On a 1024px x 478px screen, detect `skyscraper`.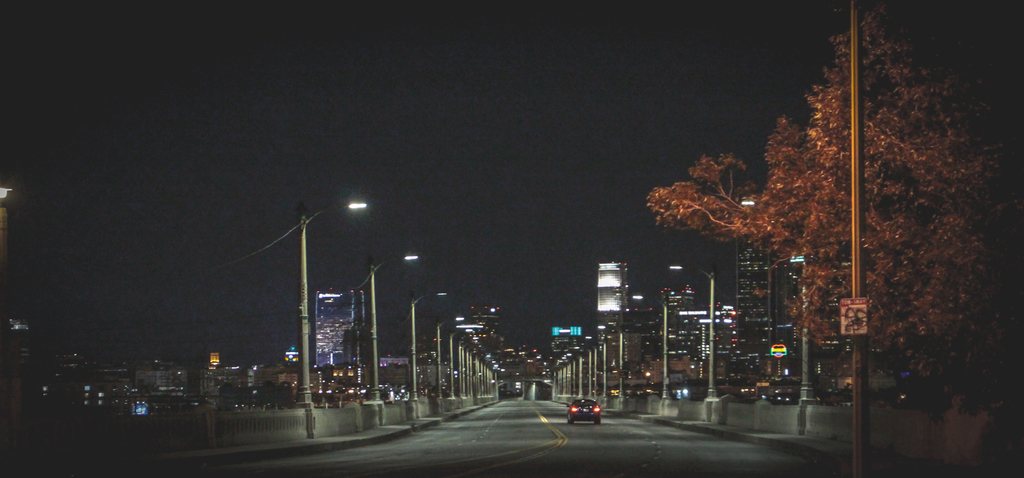
593, 251, 630, 349.
